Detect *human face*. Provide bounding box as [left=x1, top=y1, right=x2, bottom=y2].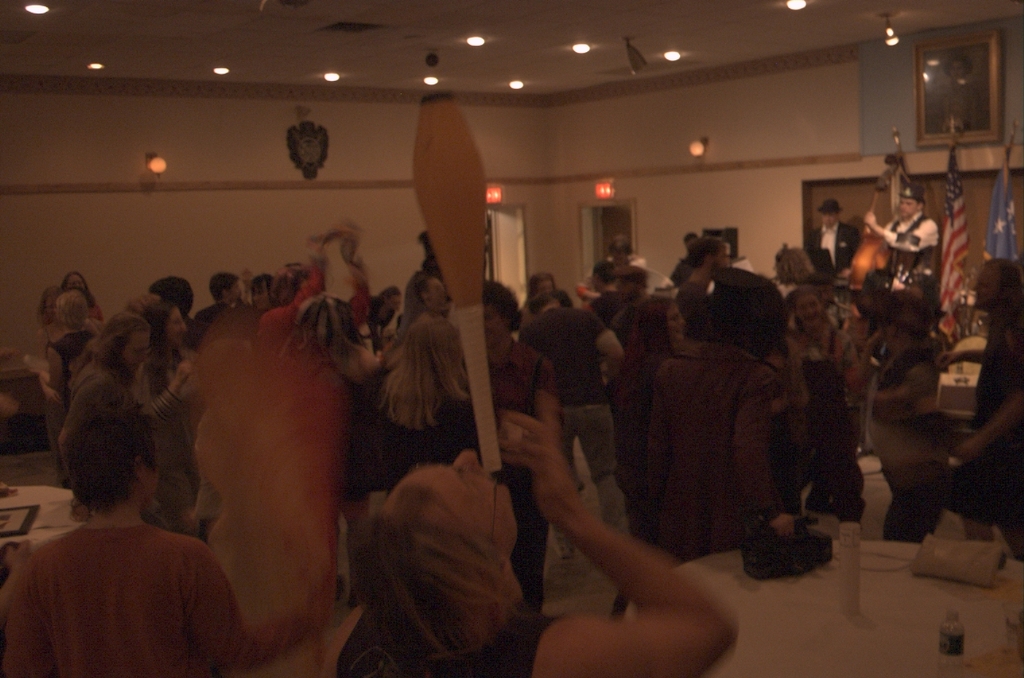
[left=821, top=210, right=837, bottom=226].
